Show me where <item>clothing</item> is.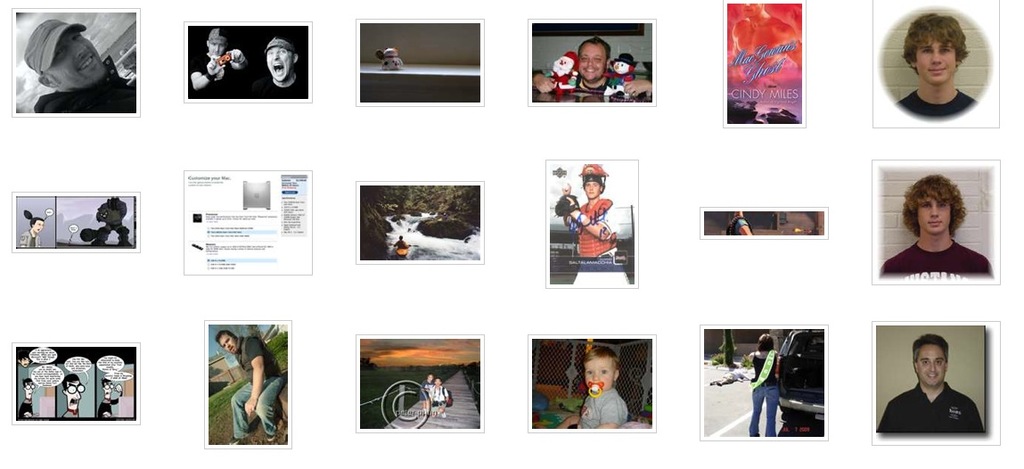
<item>clothing</item> is at bbox=[573, 78, 628, 101].
